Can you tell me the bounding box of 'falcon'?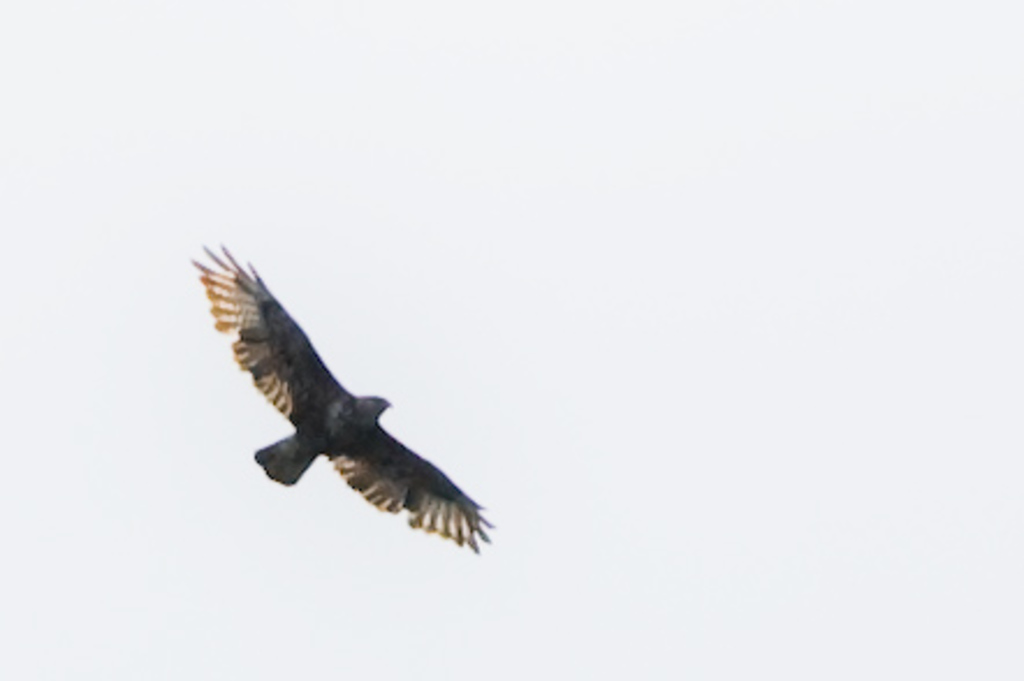
l=188, t=239, r=496, b=549.
